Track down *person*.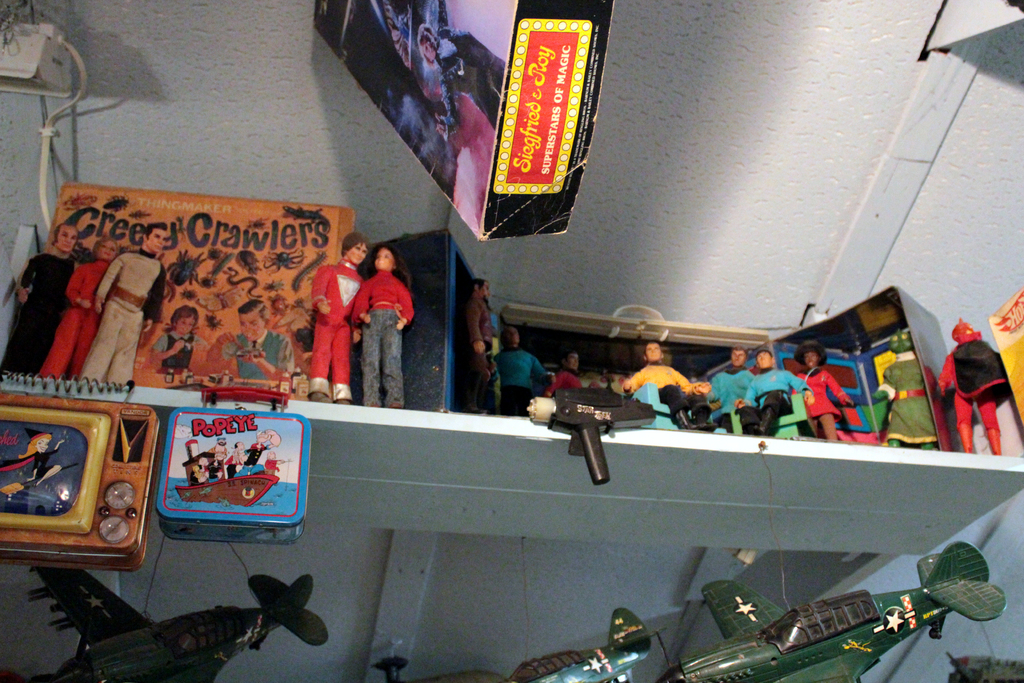
Tracked to [221,303,295,400].
